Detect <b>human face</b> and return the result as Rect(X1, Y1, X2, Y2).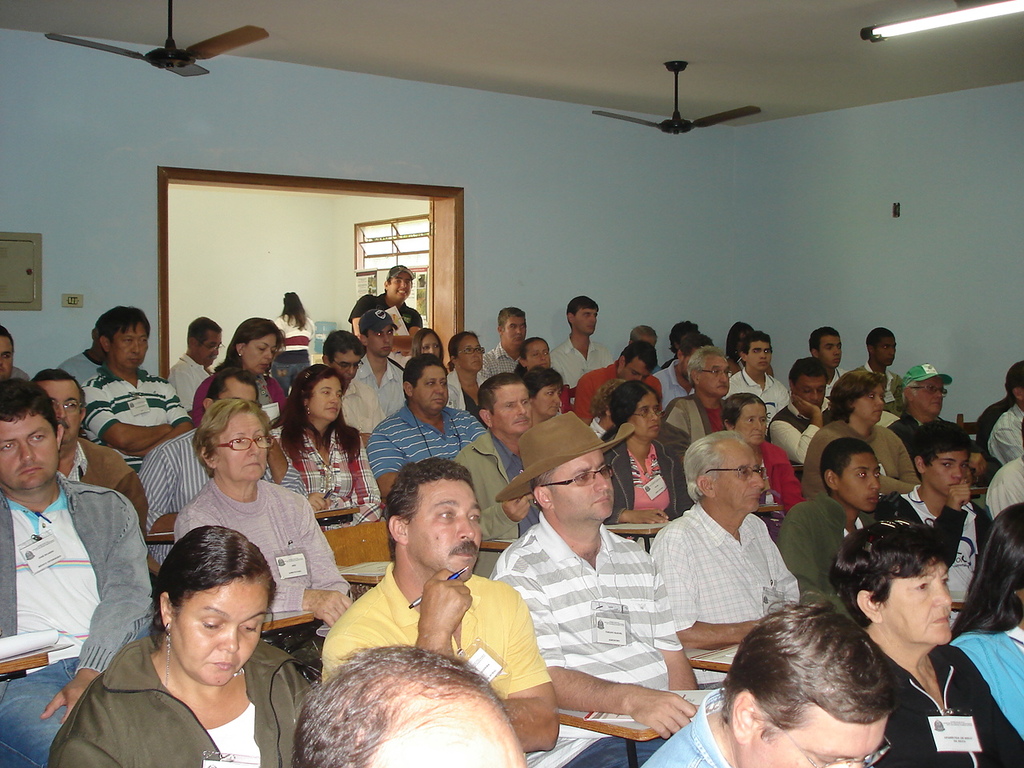
Rect(311, 375, 343, 421).
